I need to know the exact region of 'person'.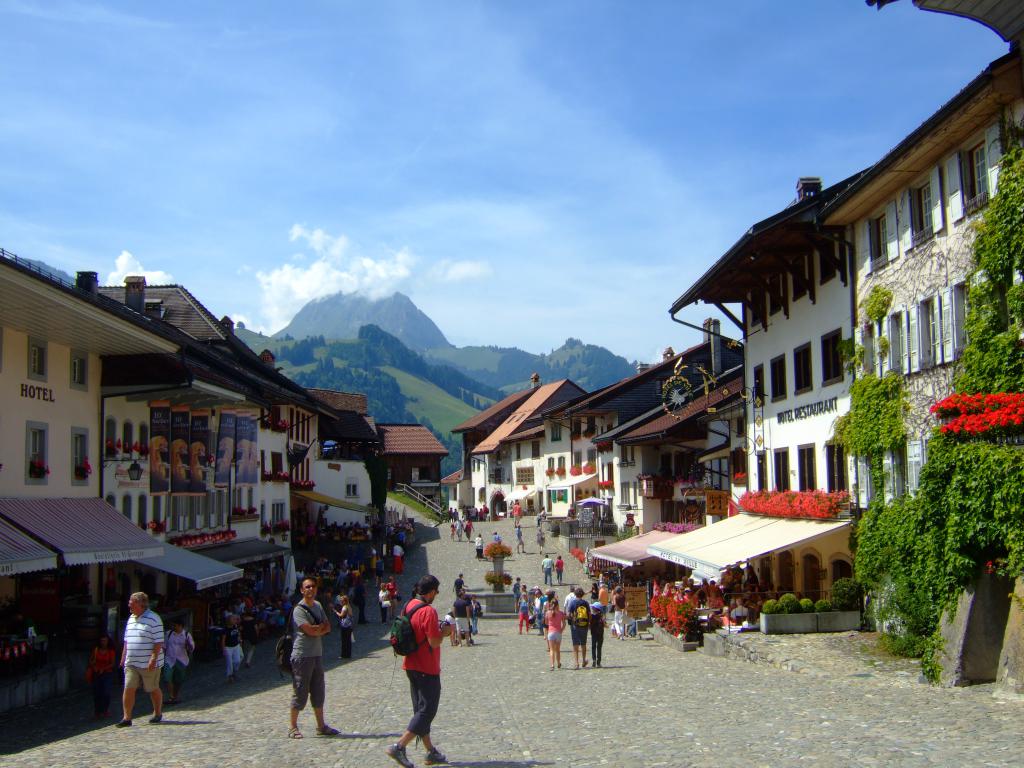
Region: bbox=[488, 529, 506, 543].
